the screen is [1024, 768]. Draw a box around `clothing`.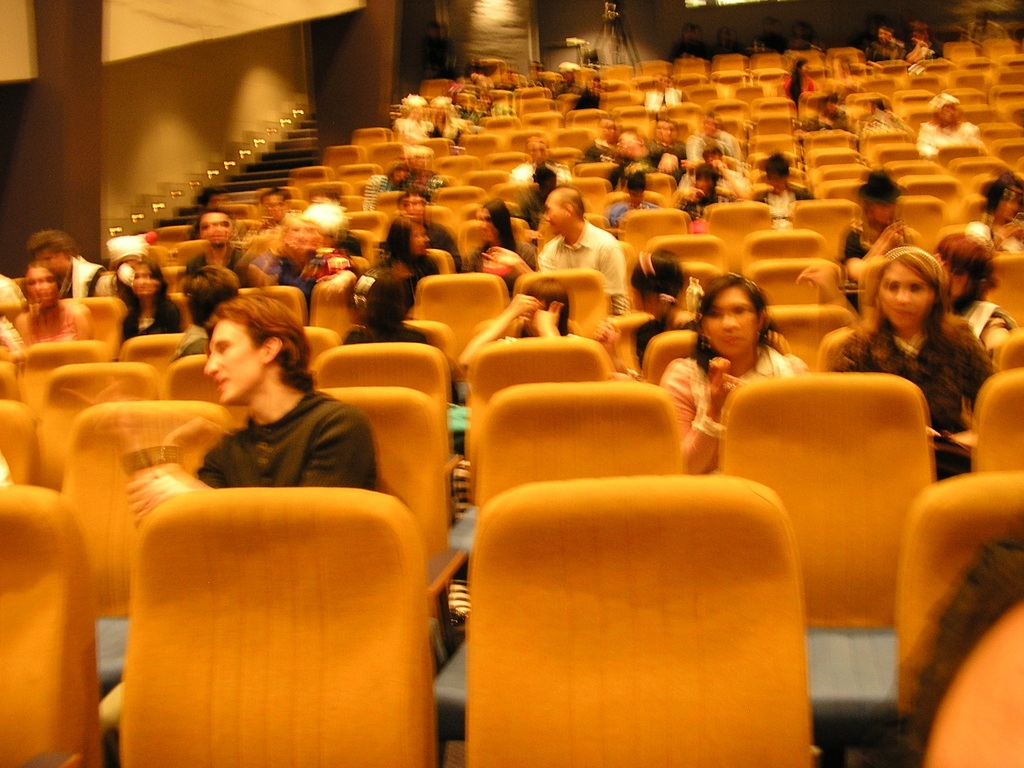
[left=826, top=335, right=1002, bottom=481].
